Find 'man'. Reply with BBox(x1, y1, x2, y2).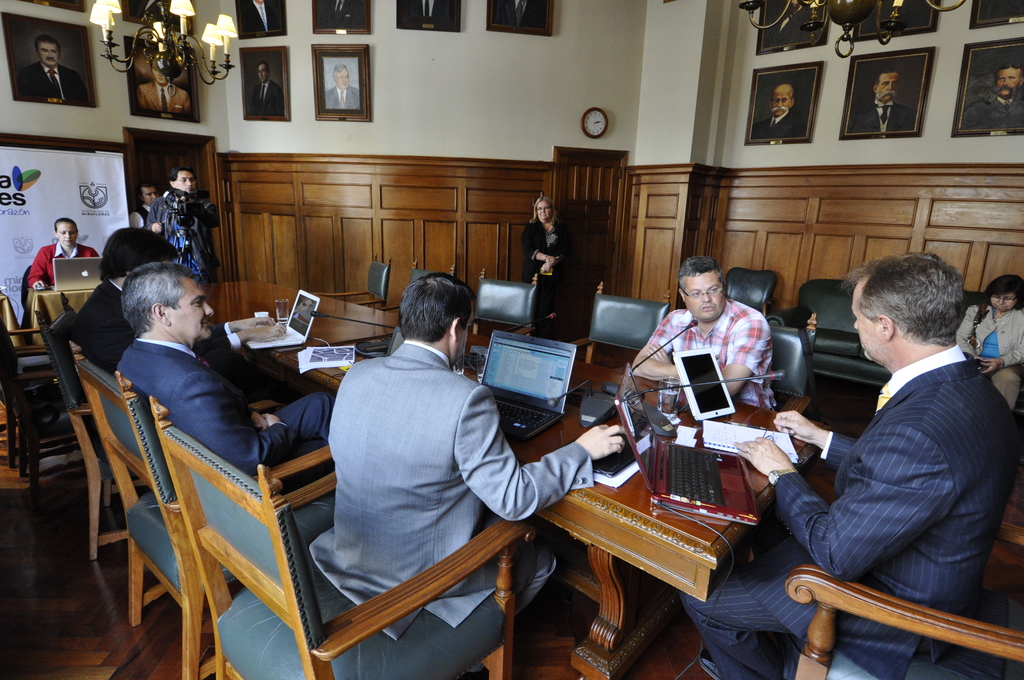
BBox(16, 36, 91, 104).
